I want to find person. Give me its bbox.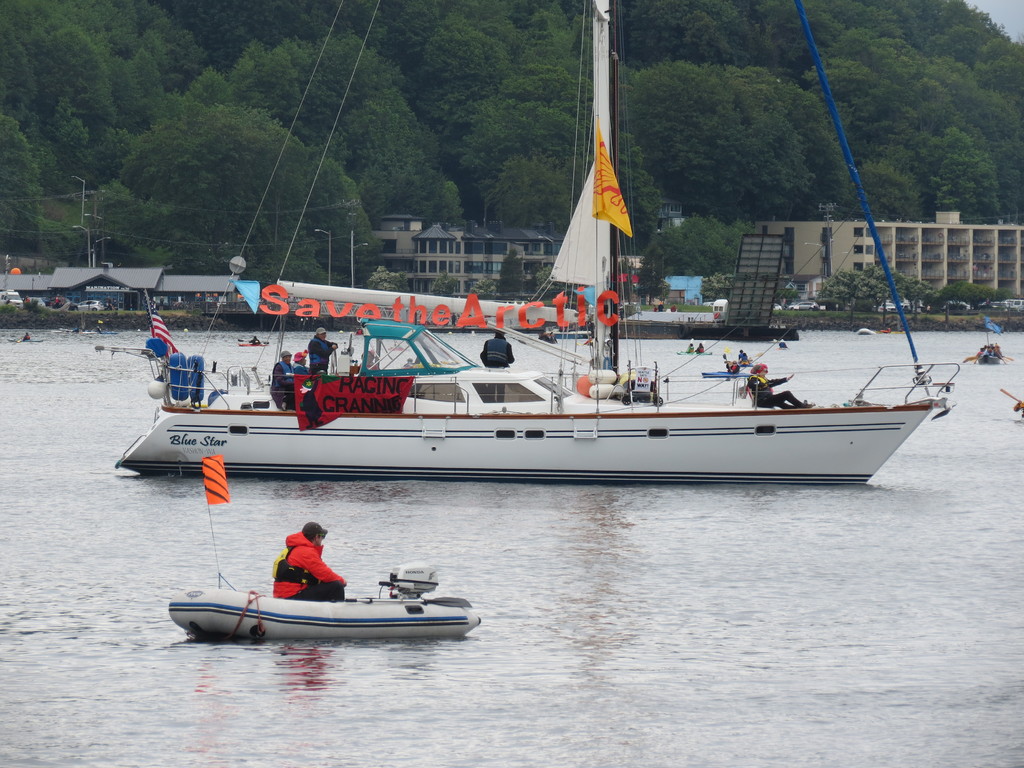
BBox(287, 352, 311, 373).
